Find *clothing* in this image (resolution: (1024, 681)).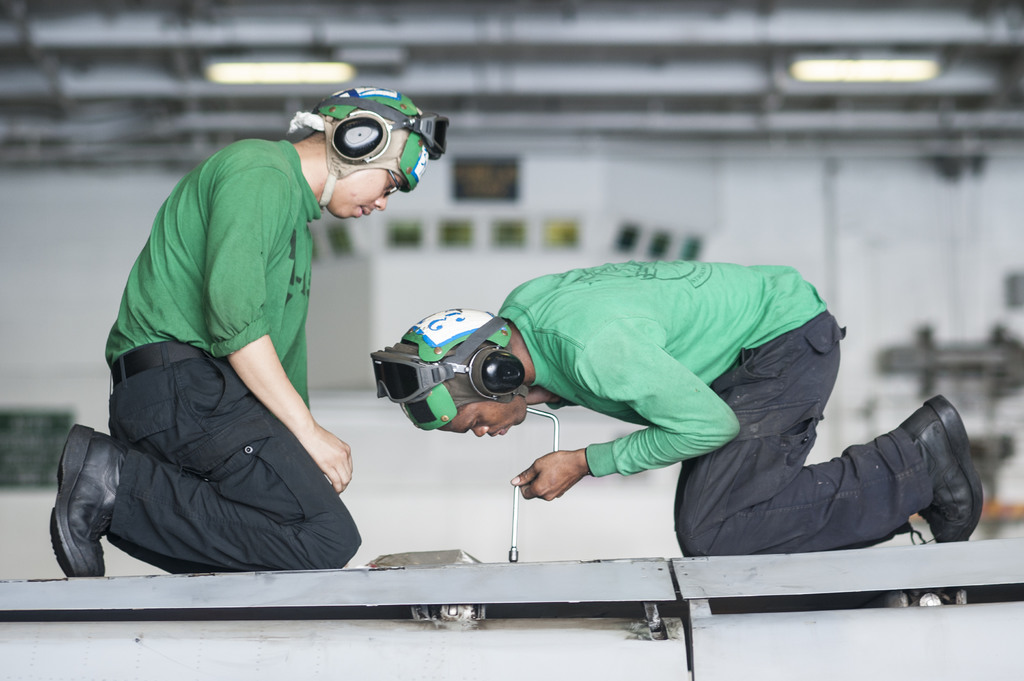
left=481, top=262, right=945, bottom=559.
